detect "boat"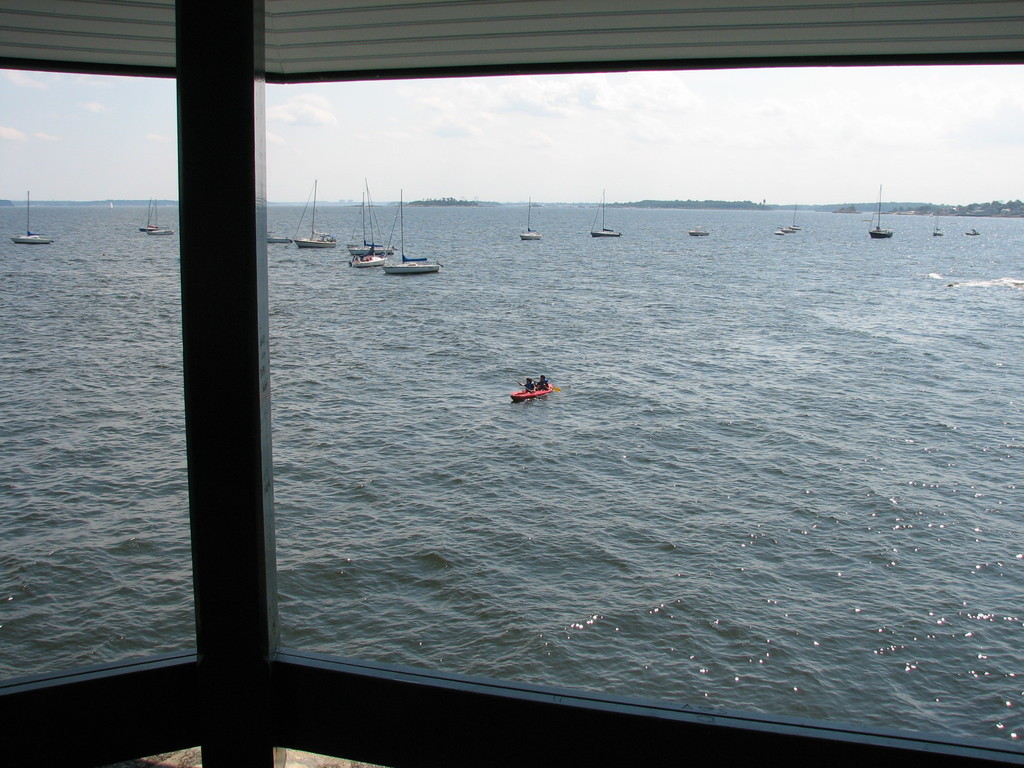
box(369, 256, 438, 275)
